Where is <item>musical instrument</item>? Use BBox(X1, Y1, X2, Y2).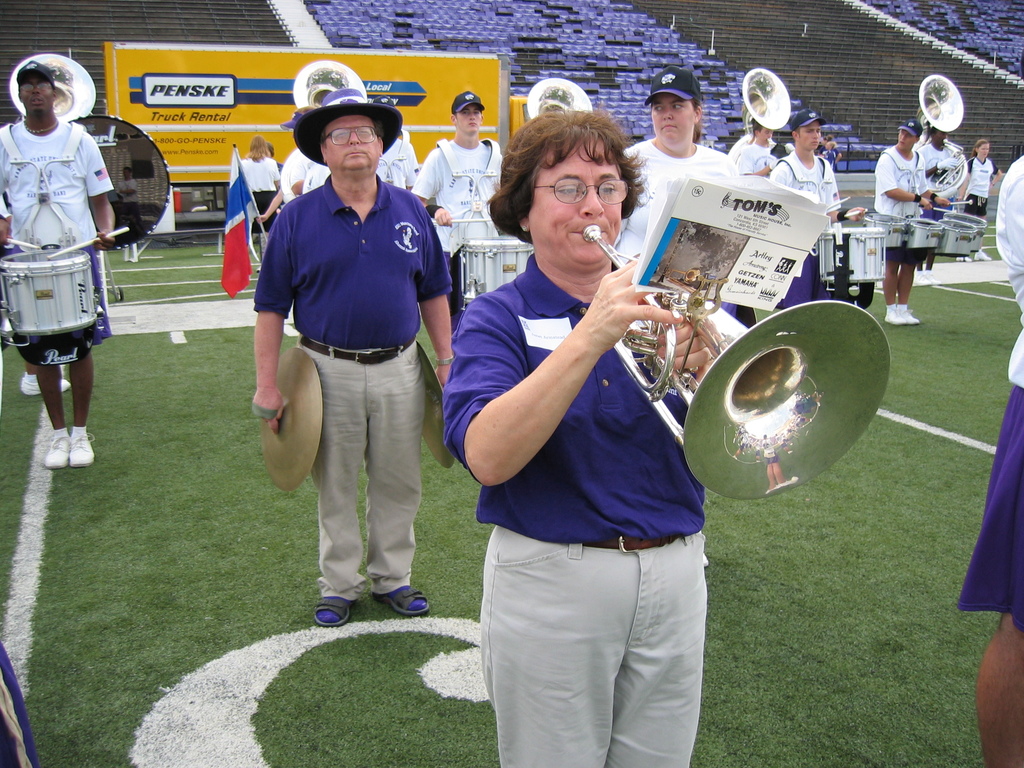
BBox(457, 230, 534, 305).
